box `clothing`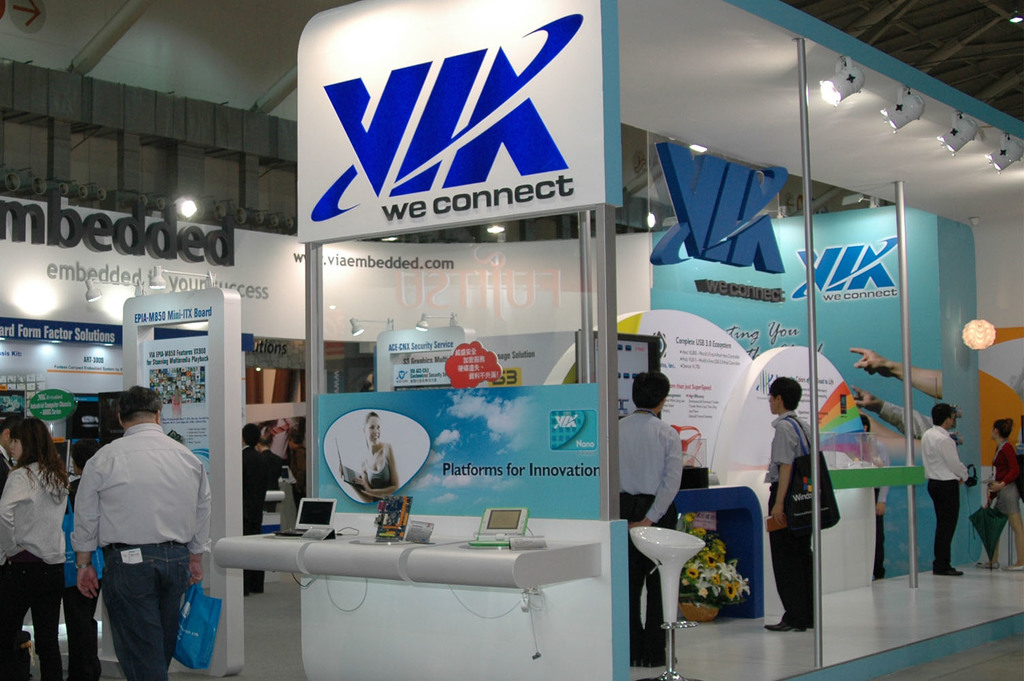
[left=921, top=424, right=971, bottom=569]
